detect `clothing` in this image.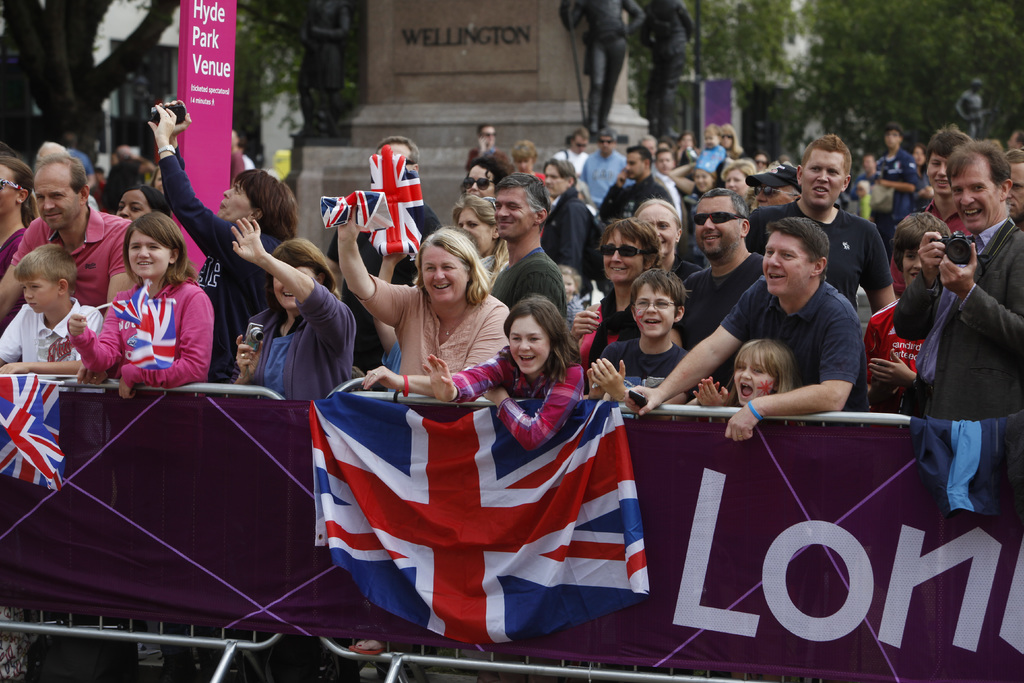
Detection: 362/275/510/398.
